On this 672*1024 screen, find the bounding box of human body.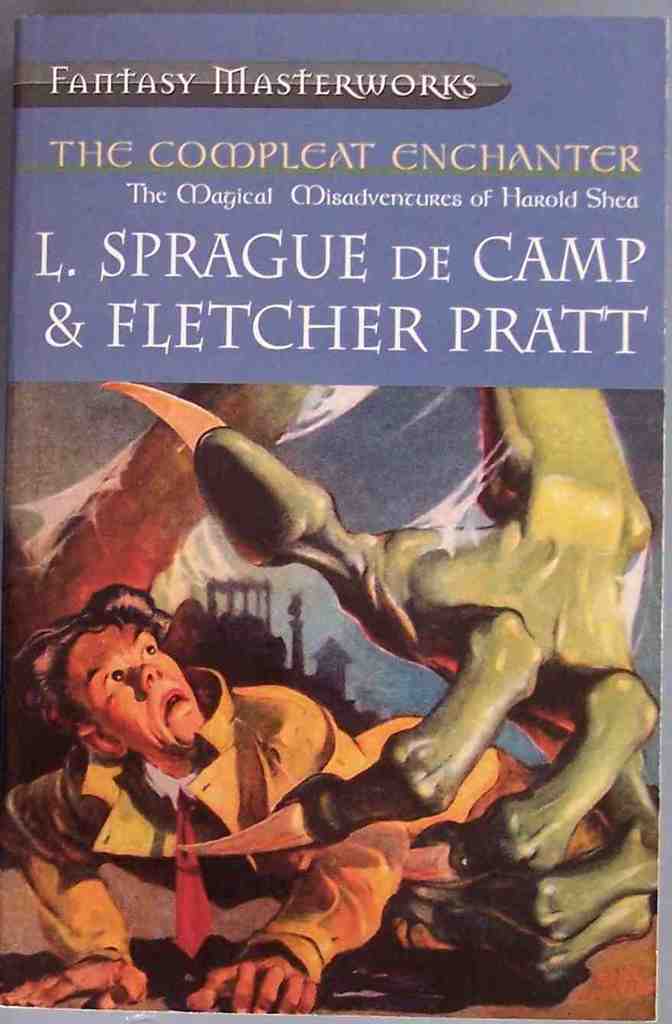
Bounding box: box=[10, 608, 615, 1015].
